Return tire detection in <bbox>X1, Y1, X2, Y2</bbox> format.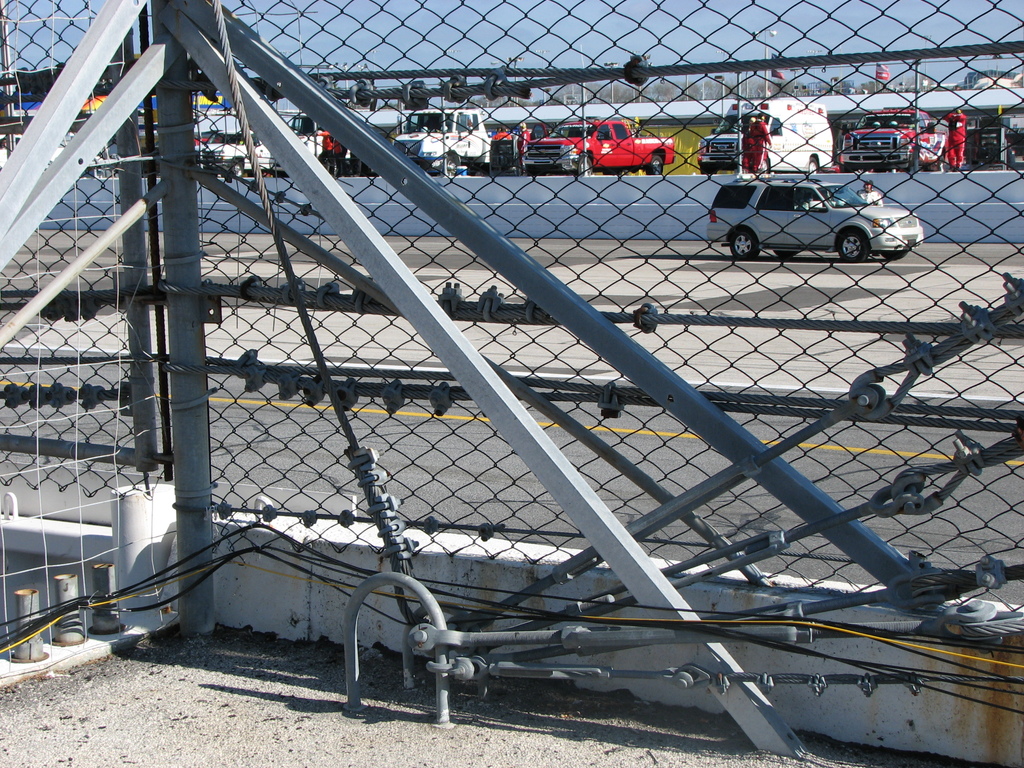
<bbox>807, 156, 818, 173</bbox>.
